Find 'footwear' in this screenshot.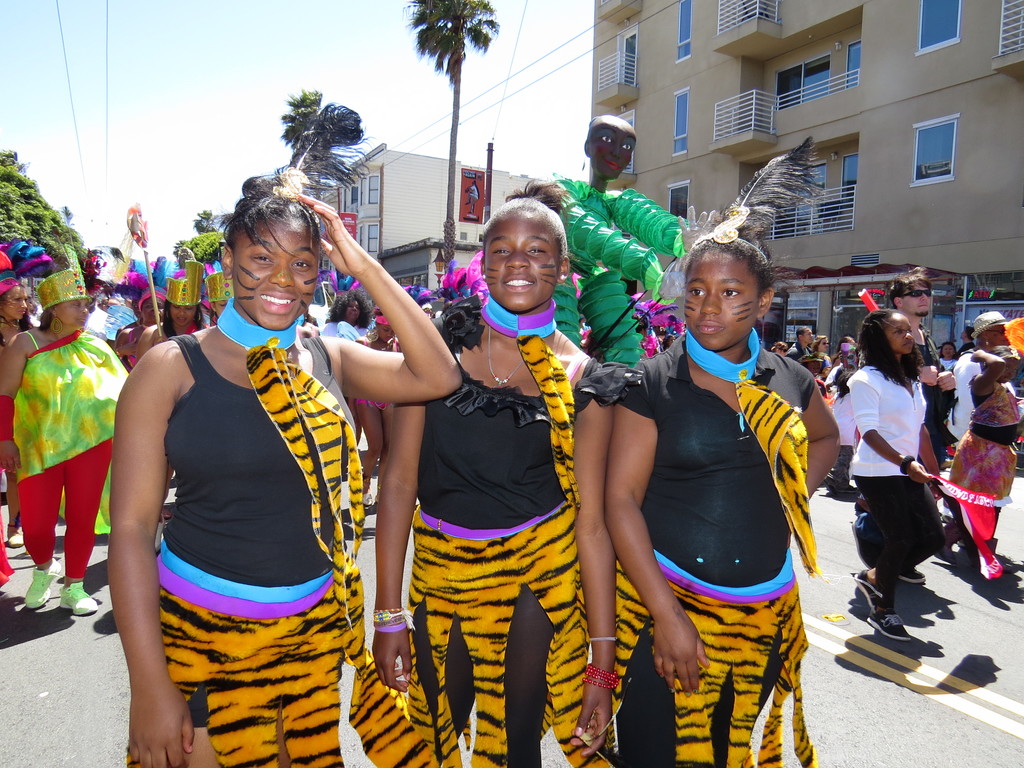
The bounding box for 'footwear' is {"x1": 938, "y1": 547, "x2": 956, "y2": 568}.
